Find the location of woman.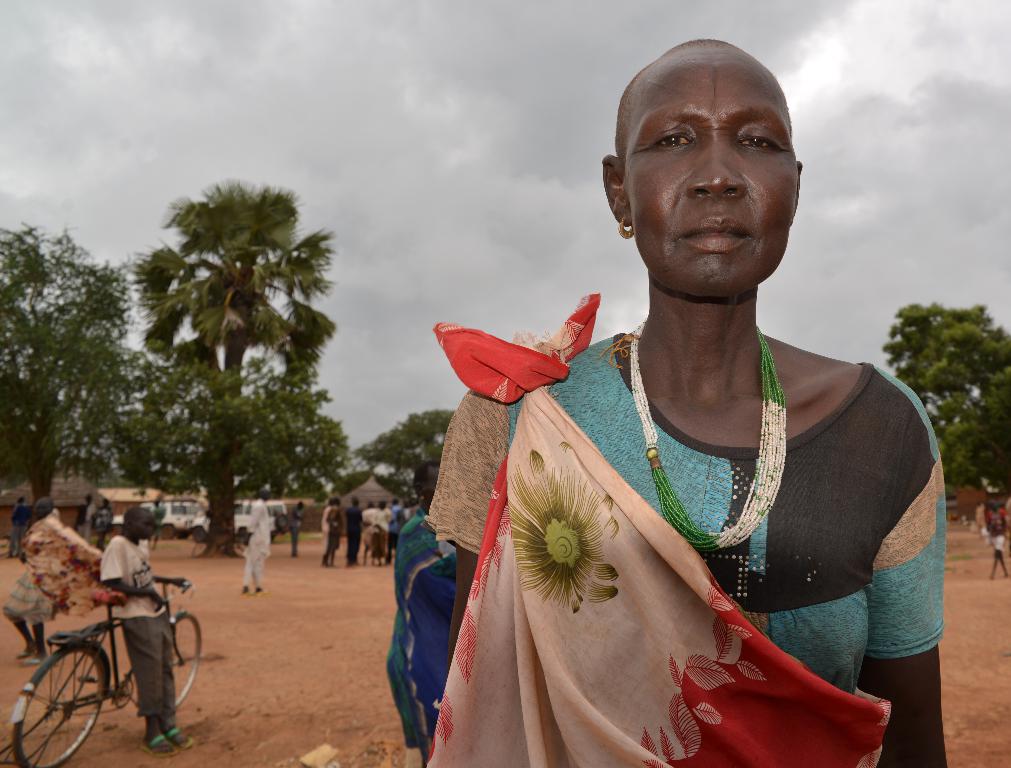
Location: <box>3,499,106,671</box>.
